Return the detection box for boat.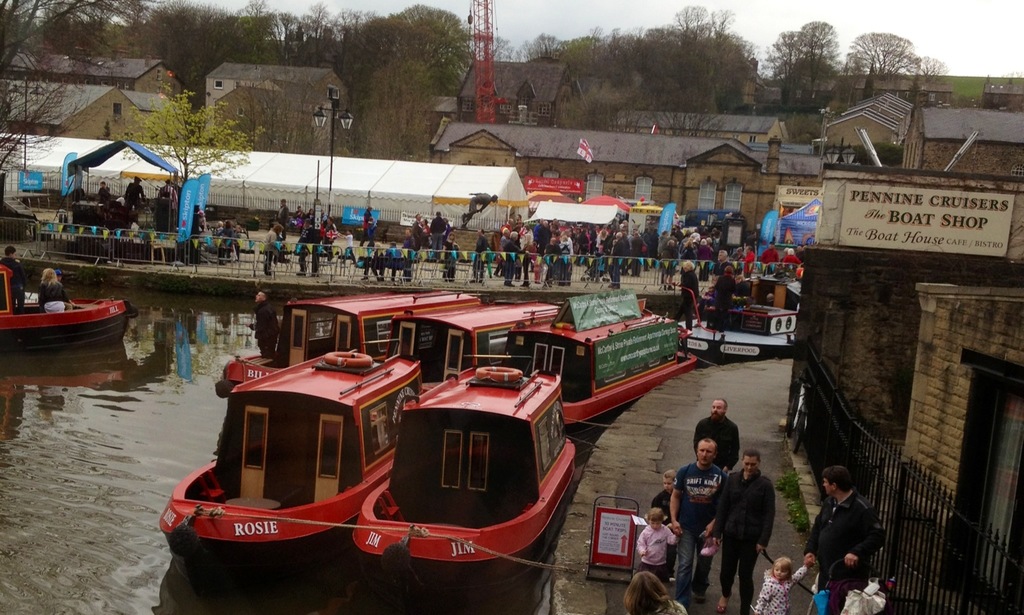
507,283,704,414.
